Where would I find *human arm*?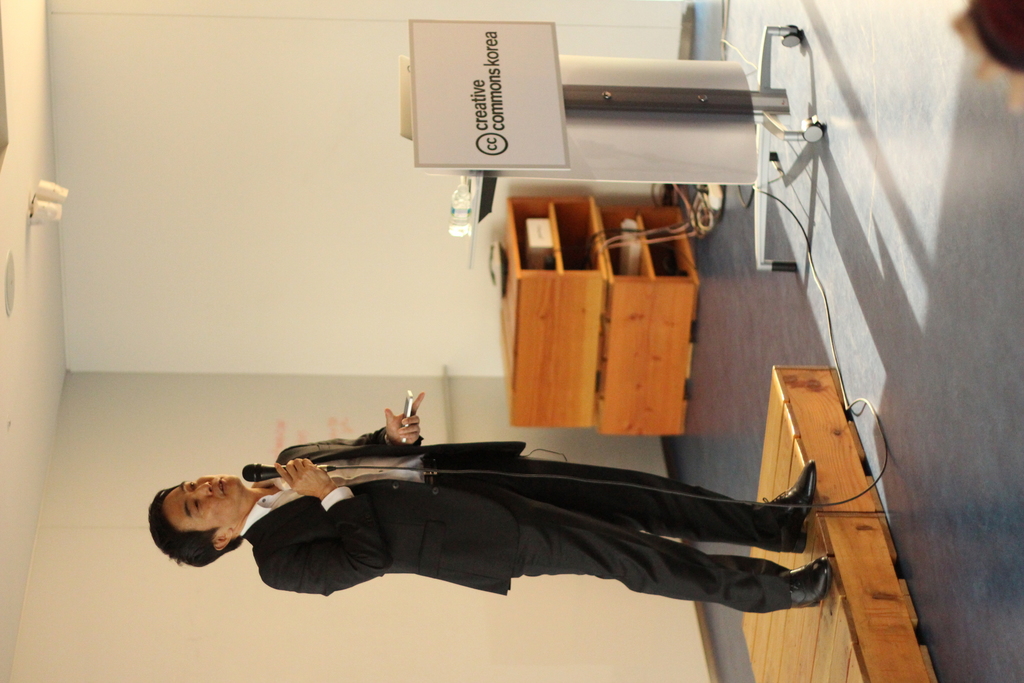
At <box>276,391,425,456</box>.
